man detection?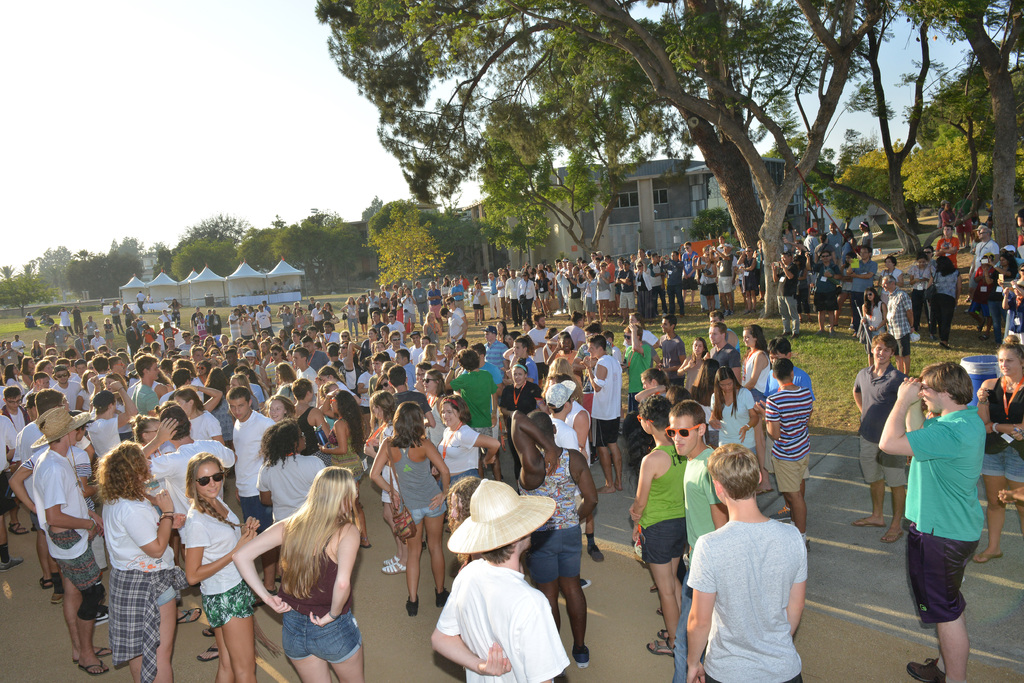
l=228, t=388, r=276, b=536
